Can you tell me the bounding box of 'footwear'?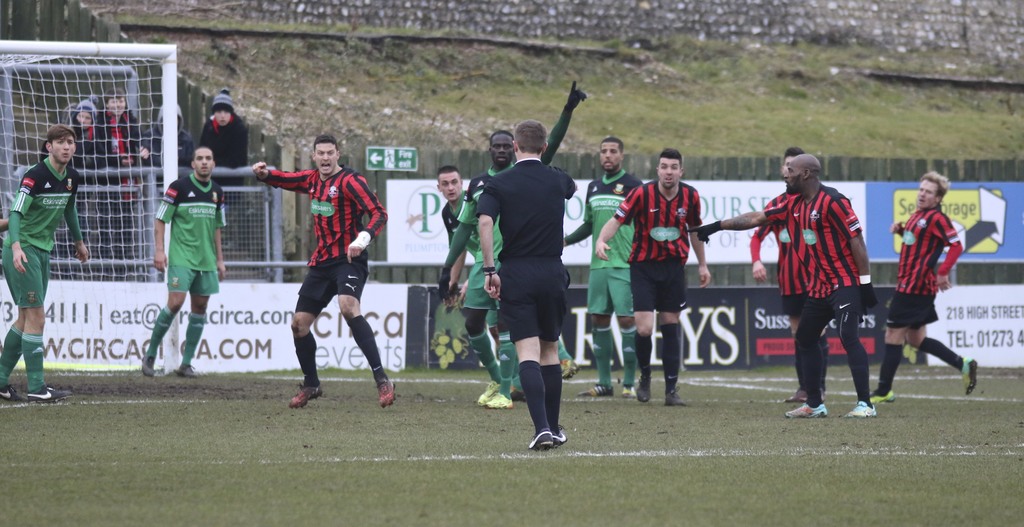
509:389:523:399.
